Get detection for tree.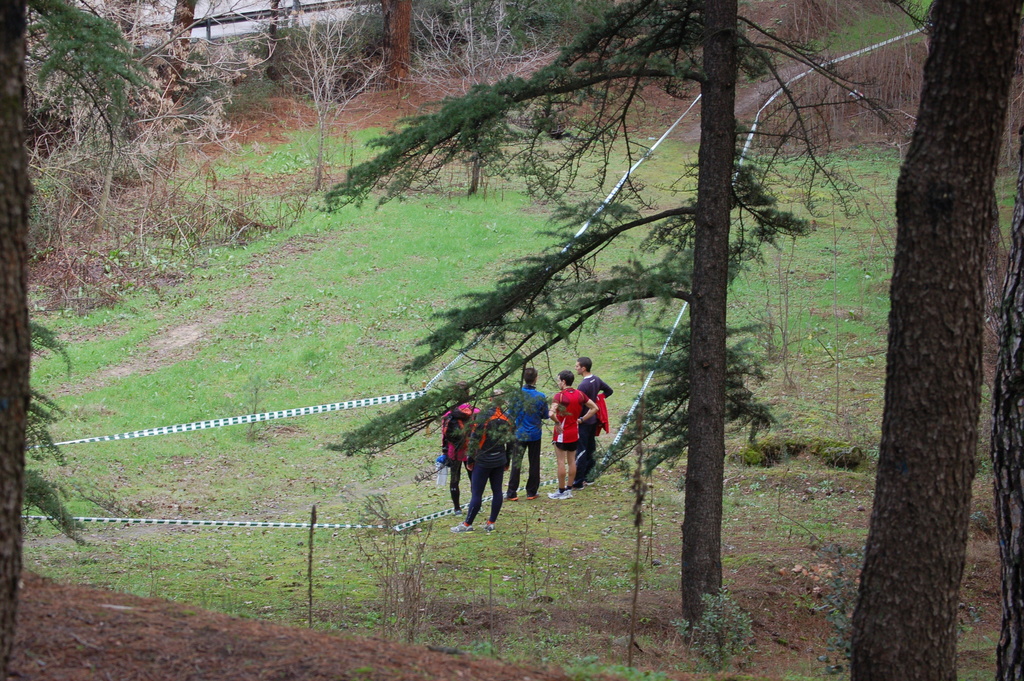
Detection: (831,0,1000,639).
